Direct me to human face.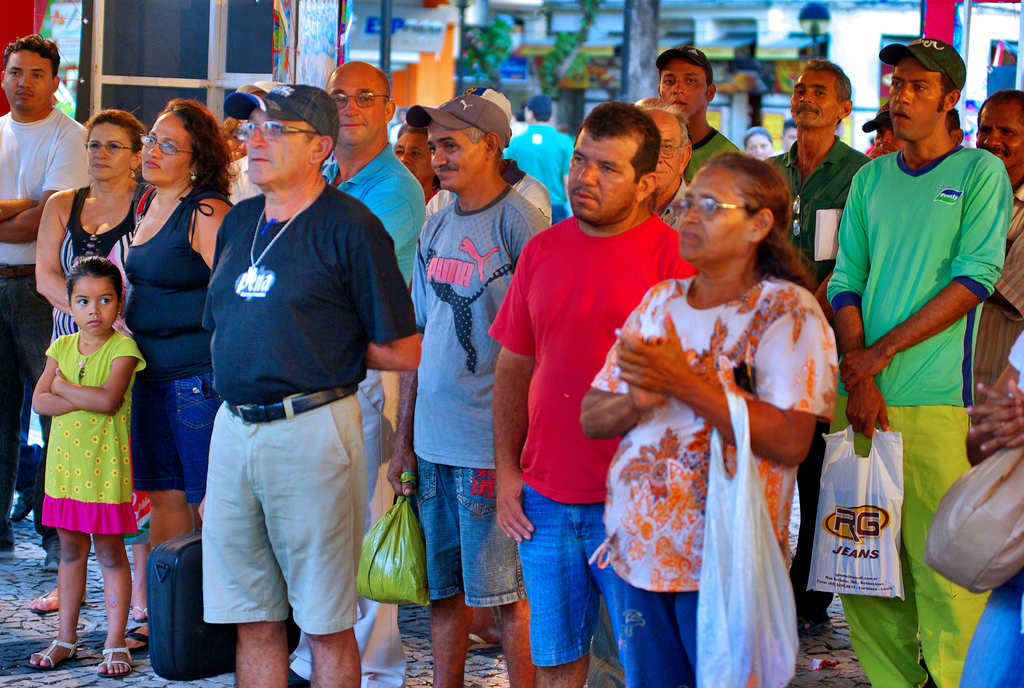
Direction: region(569, 127, 636, 226).
